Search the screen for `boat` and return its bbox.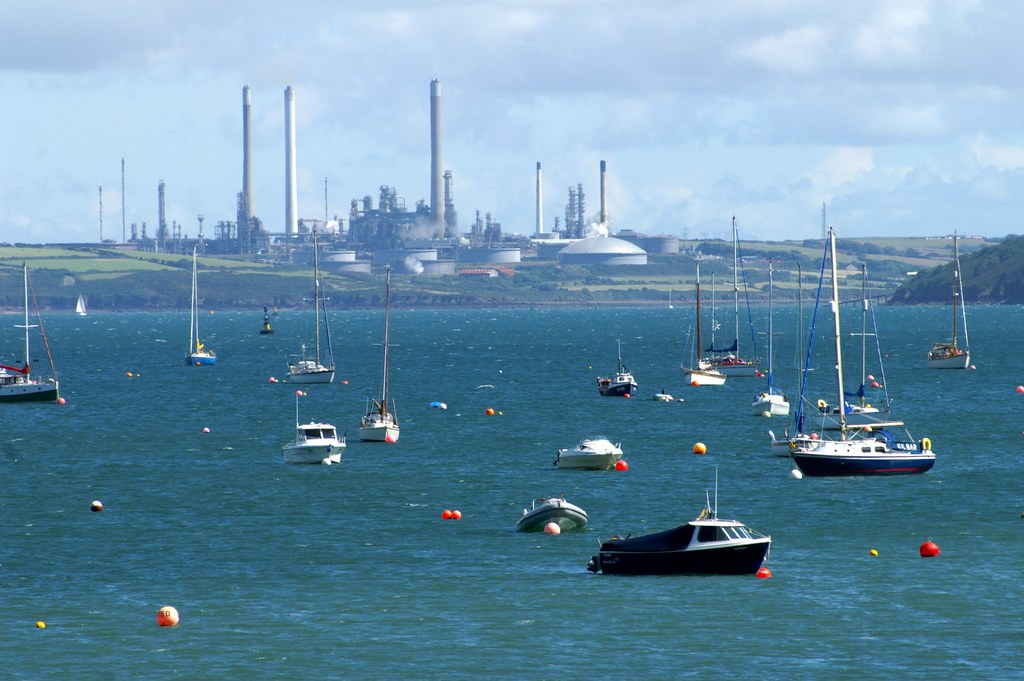
Found: 358 260 399 439.
